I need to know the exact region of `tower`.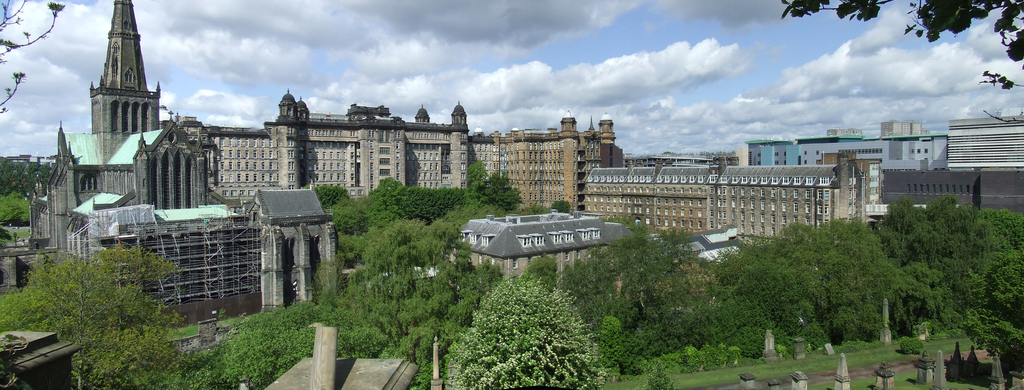
Region: (26,0,207,253).
